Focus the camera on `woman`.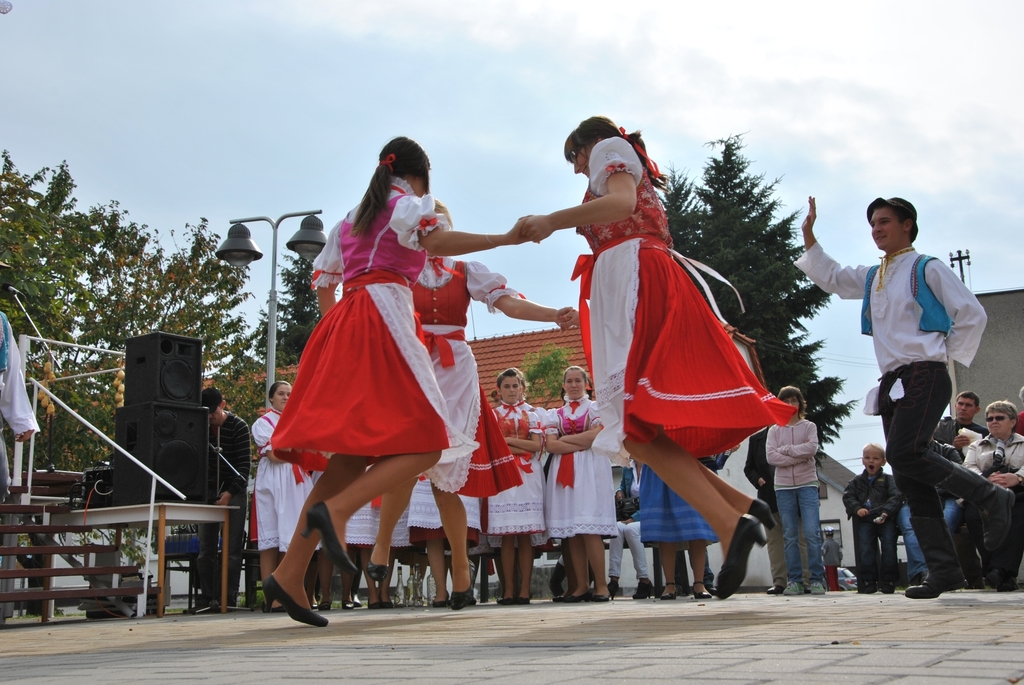
Focus region: bbox(766, 384, 825, 597).
